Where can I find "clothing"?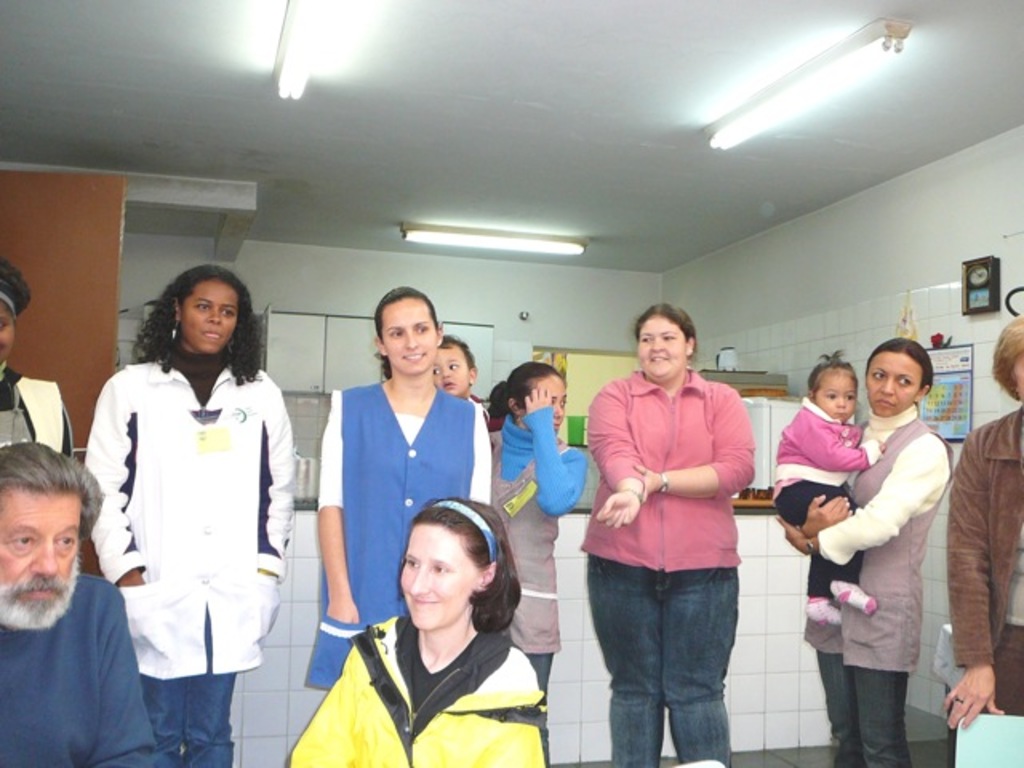
You can find it at [954,408,1022,698].
